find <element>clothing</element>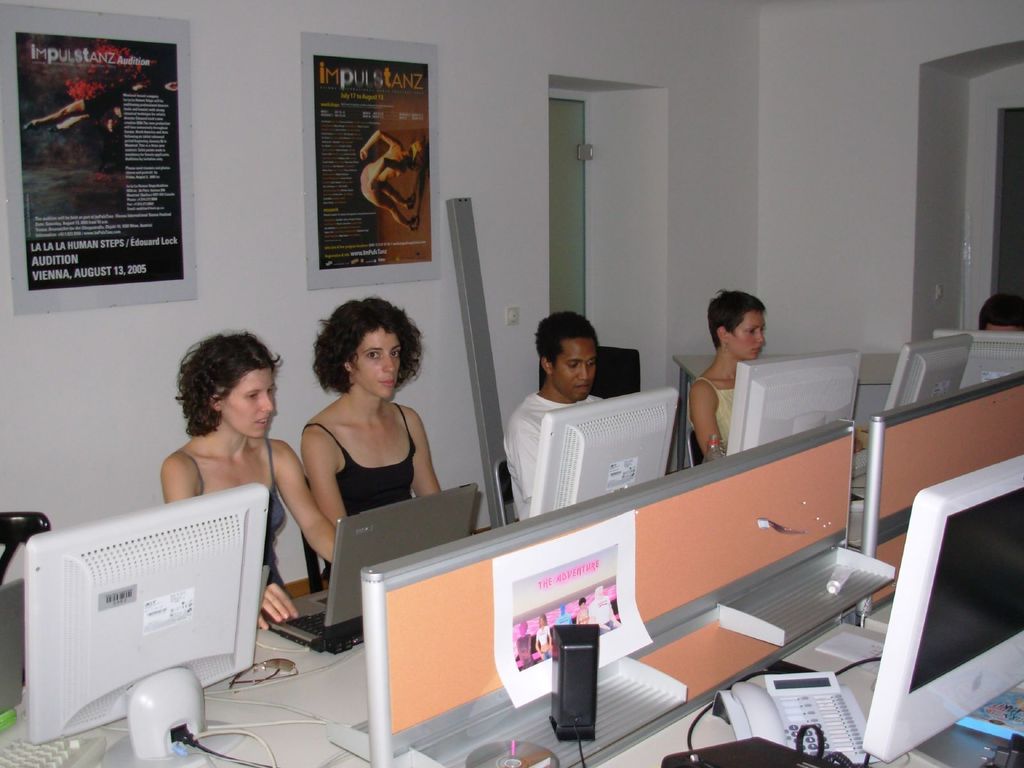
crop(589, 593, 620, 636)
